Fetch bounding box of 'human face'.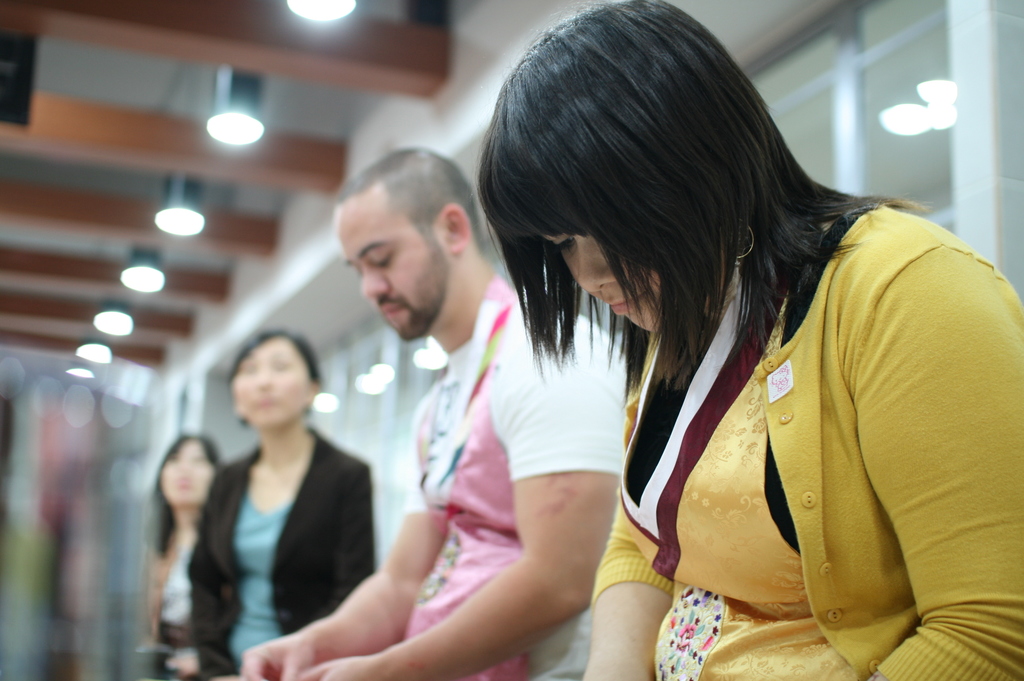
Bbox: 229,338,307,431.
